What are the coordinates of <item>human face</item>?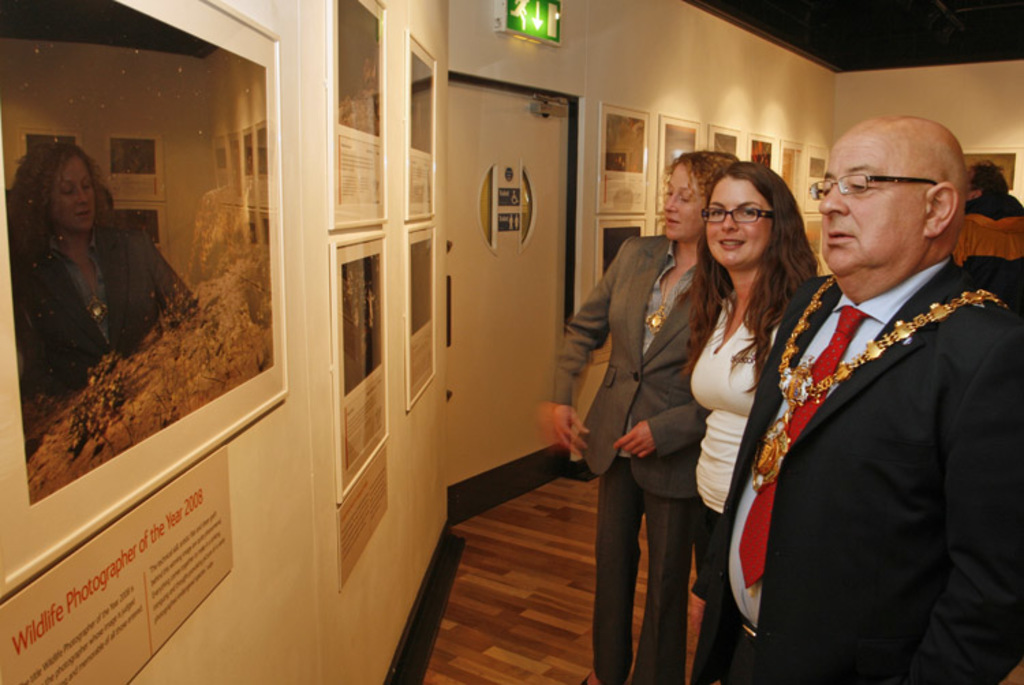
662,166,703,237.
